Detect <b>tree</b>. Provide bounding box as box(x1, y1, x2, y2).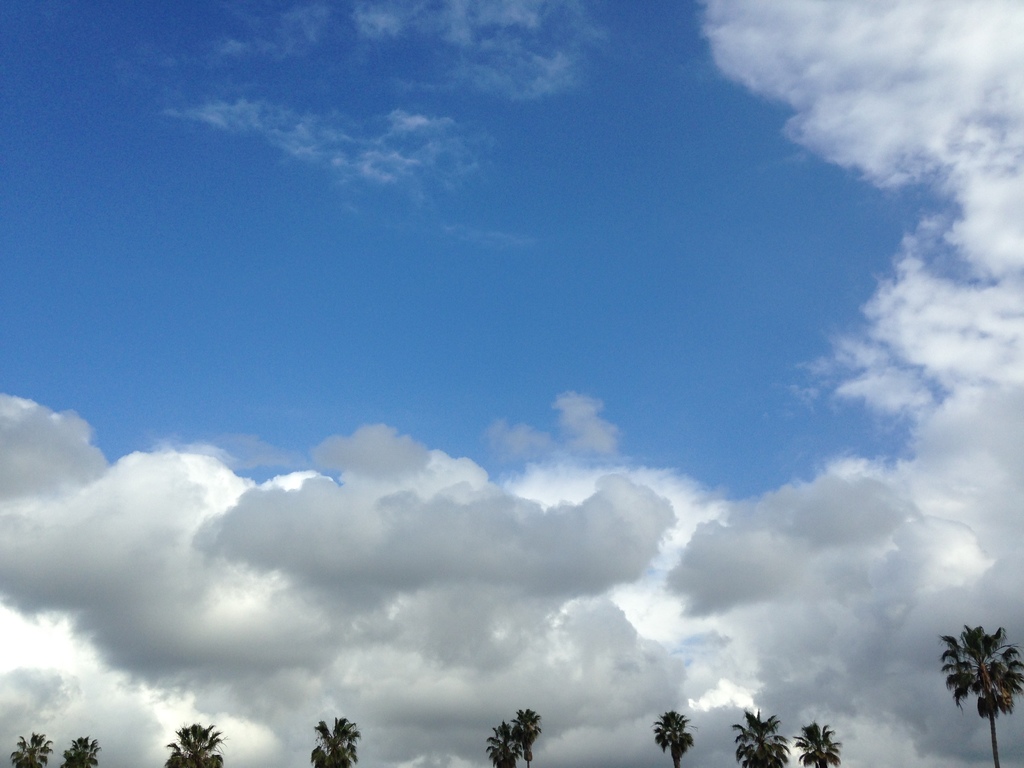
box(792, 723, 843, 767).
